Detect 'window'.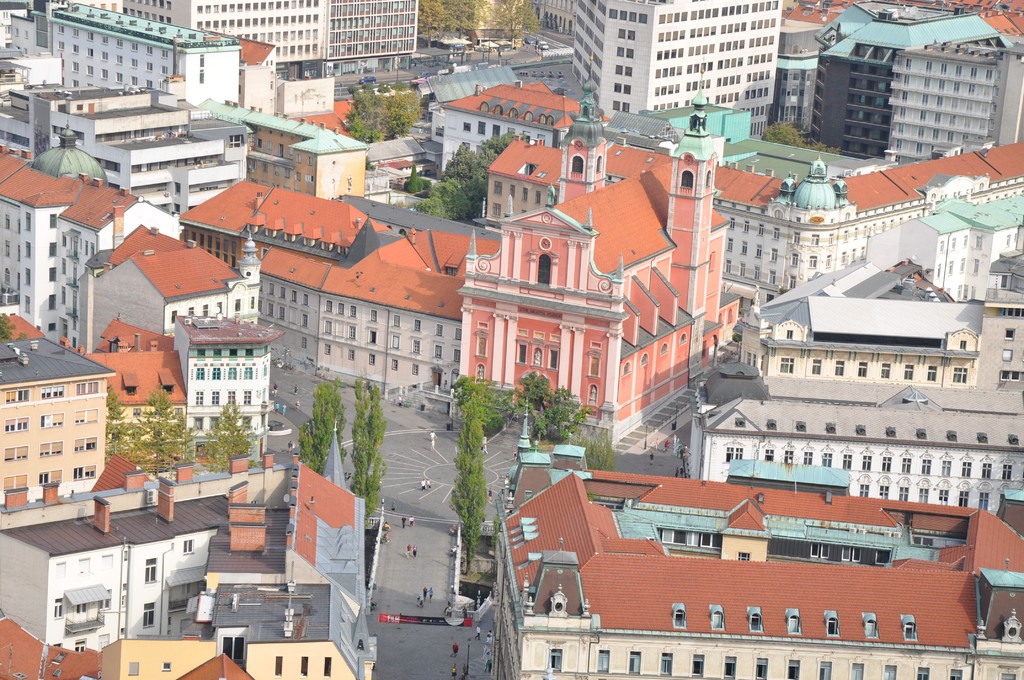
Detected at (326,299,333,313).
